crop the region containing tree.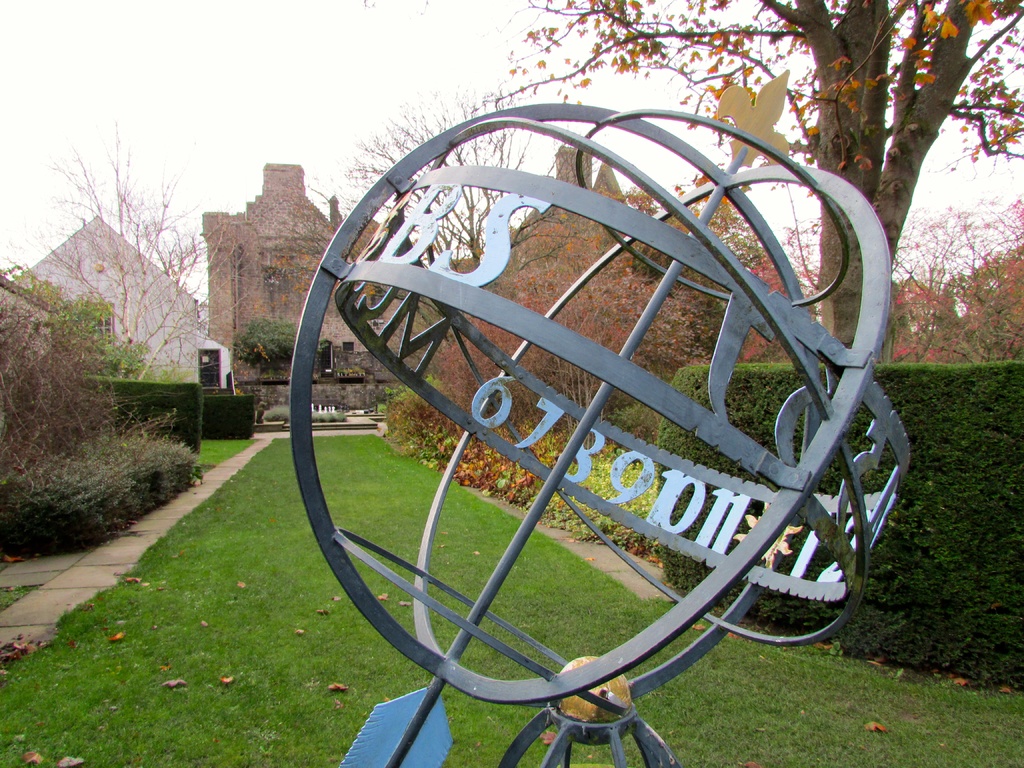
Crop region: box=[300, 83, 525, 325].
